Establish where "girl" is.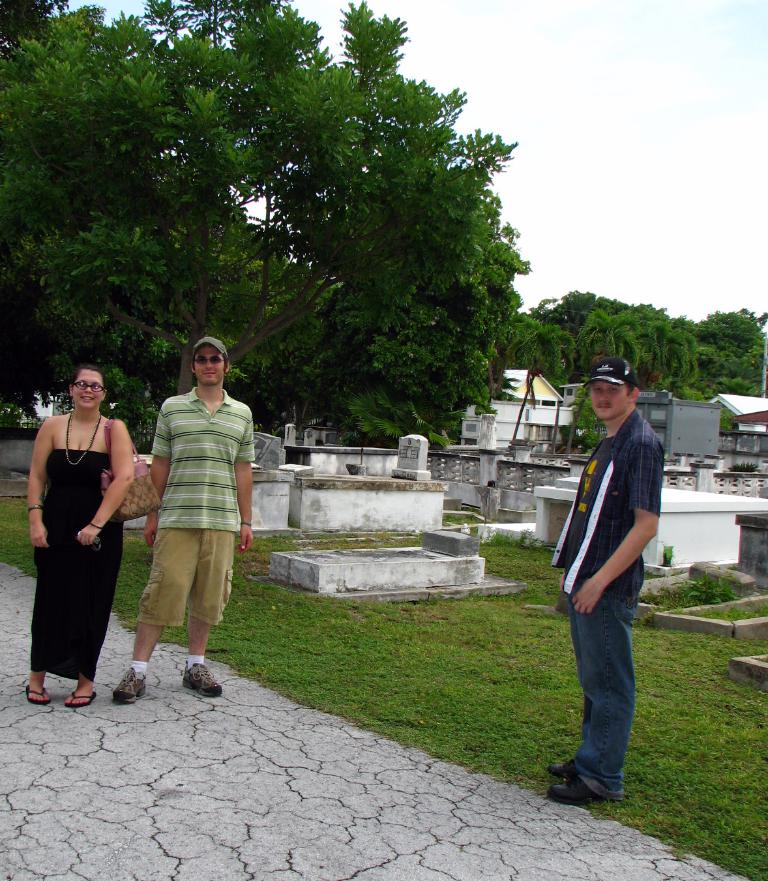
Established at [25,363,137,709].
